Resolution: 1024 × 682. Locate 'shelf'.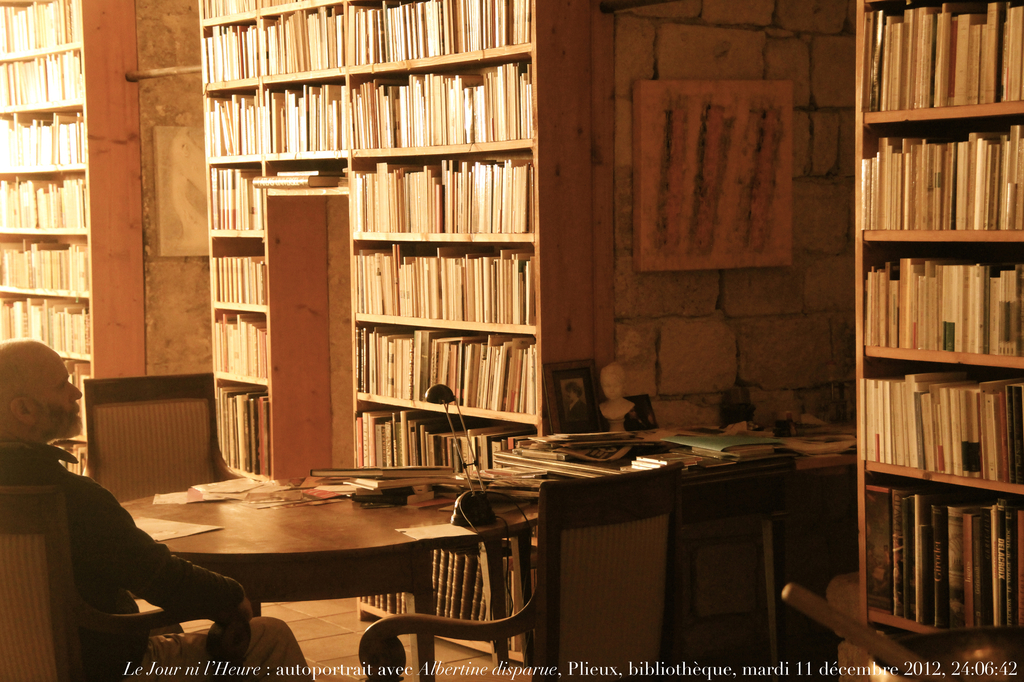
[0,0,141,478].
